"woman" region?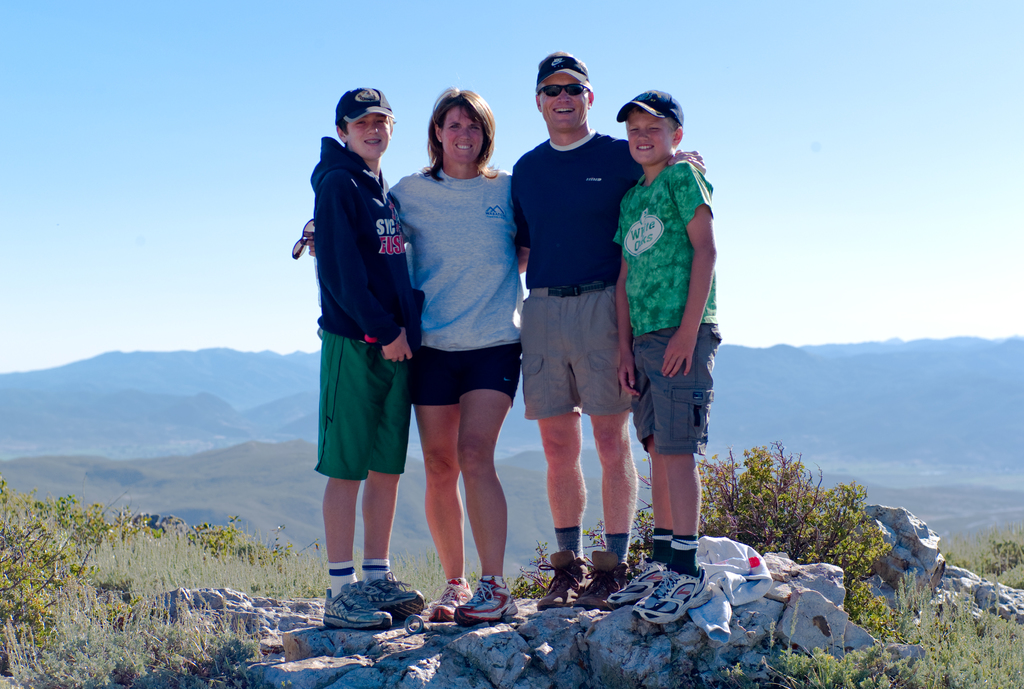
356/113/515/585
